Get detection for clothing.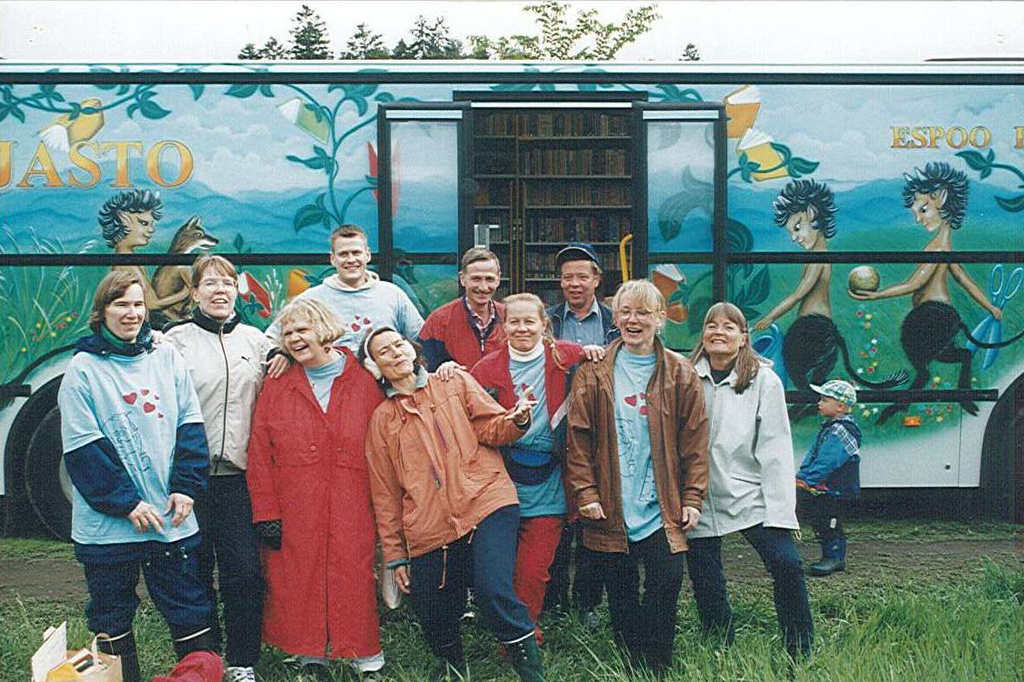
Detection: left=411, top=296, right=520, bottom=383.
